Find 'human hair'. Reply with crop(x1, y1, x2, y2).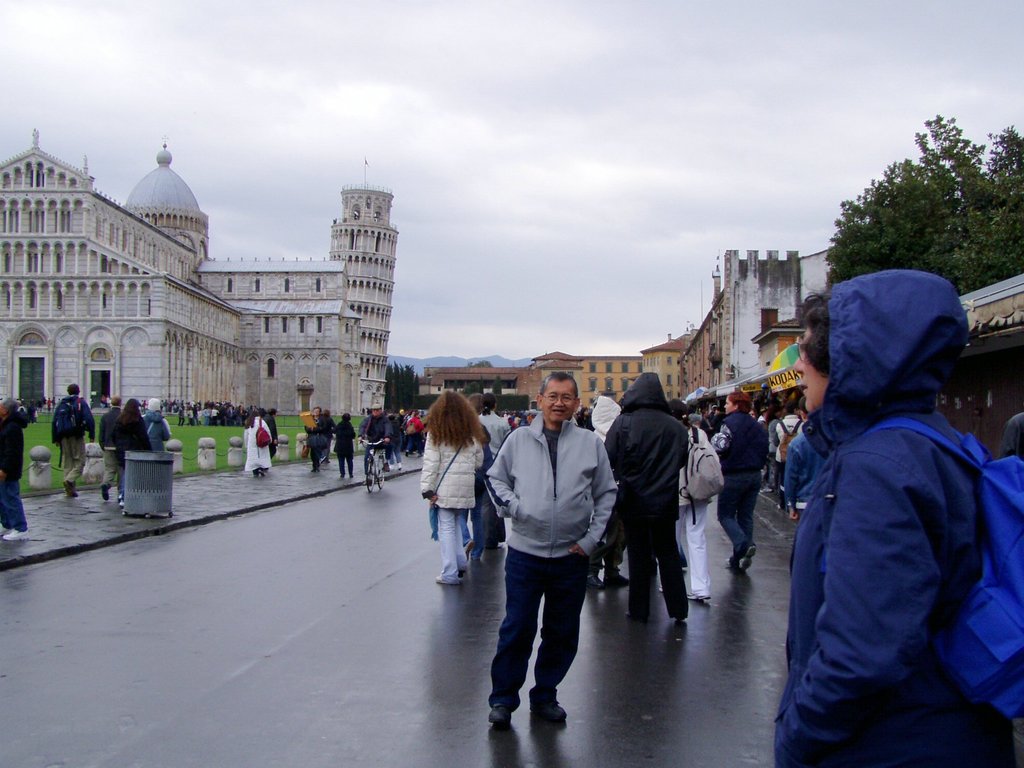
crop(762, 403, 779, 425).
